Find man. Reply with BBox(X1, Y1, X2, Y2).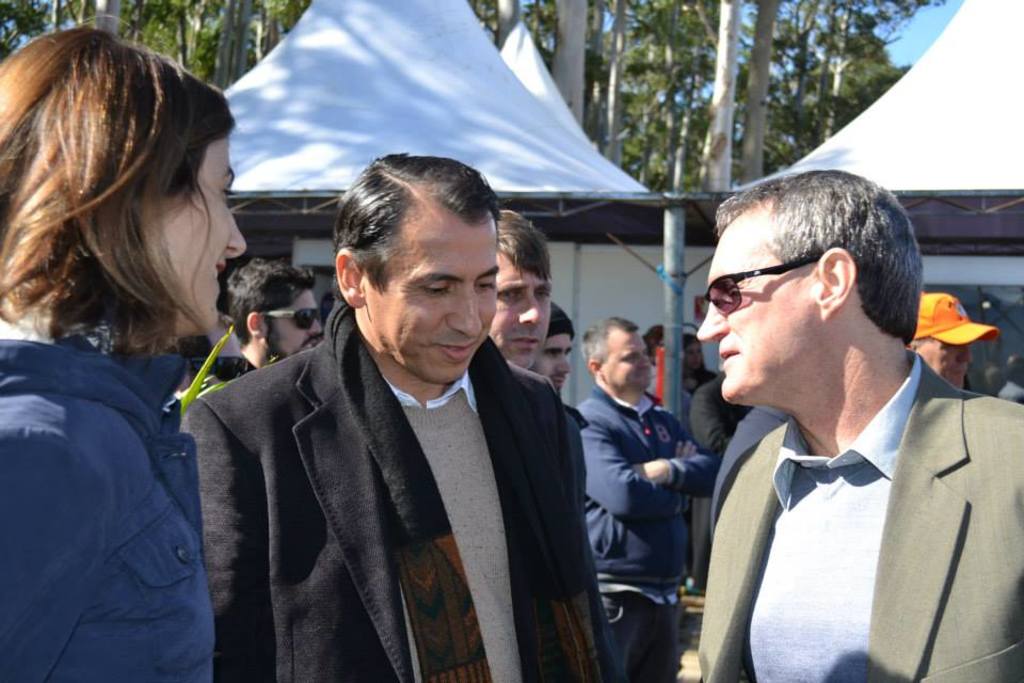
BBox(694, 165, 1023, 682).
